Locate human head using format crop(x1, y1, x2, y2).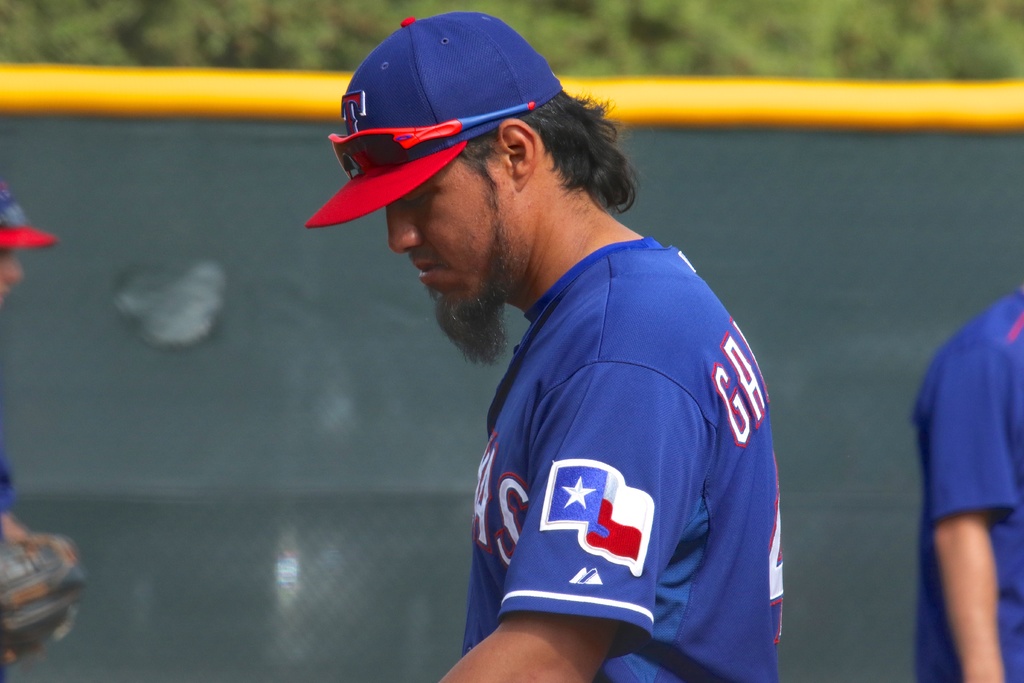
crop(0, 181, 26, 300).
